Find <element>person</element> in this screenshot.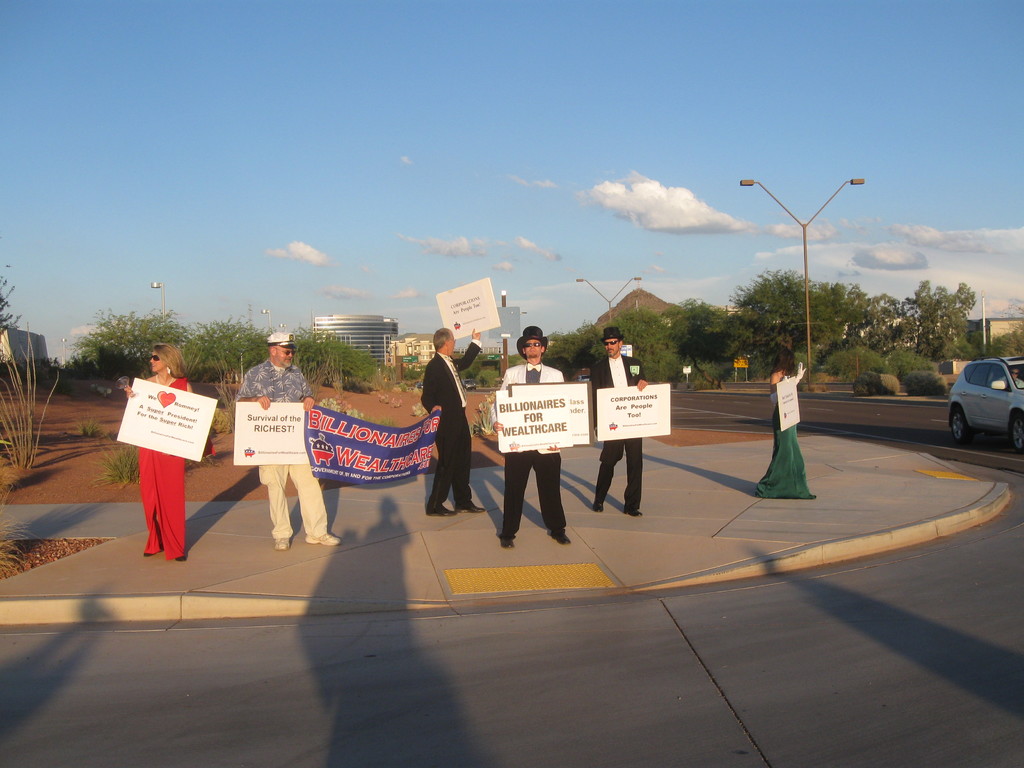
The bounding box for <element>person</element> is <bbox>588, 323, 648, 515</bbox>.
